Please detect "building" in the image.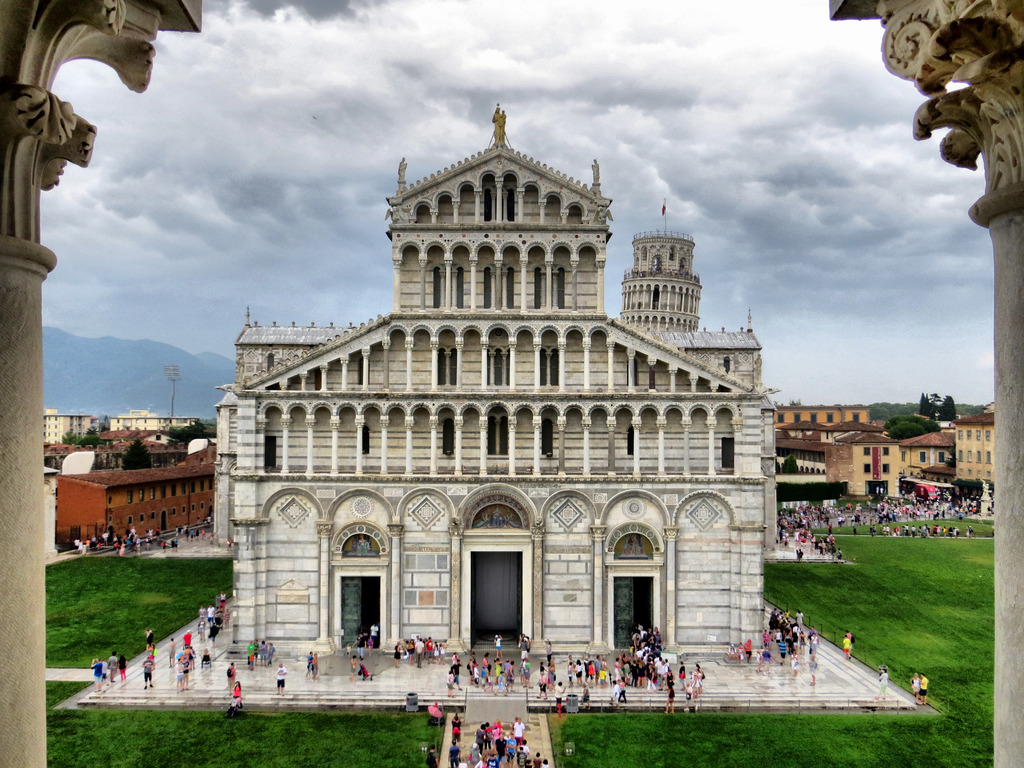
bbox=(107, 411, 193, 432).
